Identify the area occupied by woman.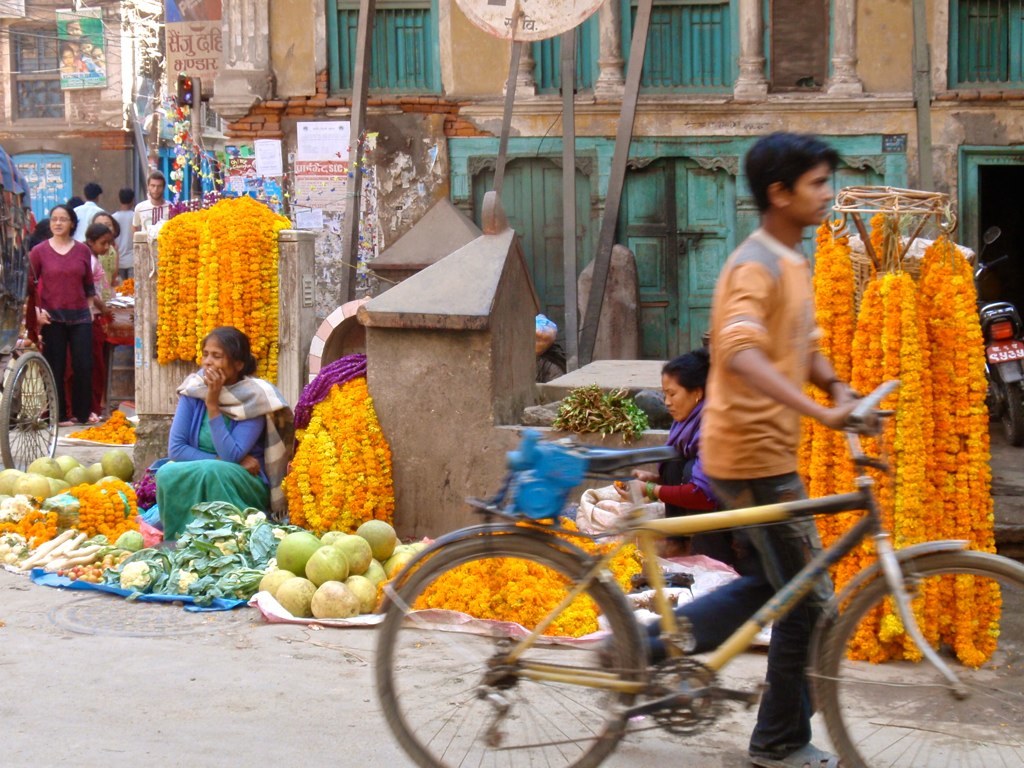
Area: box(623, 354, 759, 568).
